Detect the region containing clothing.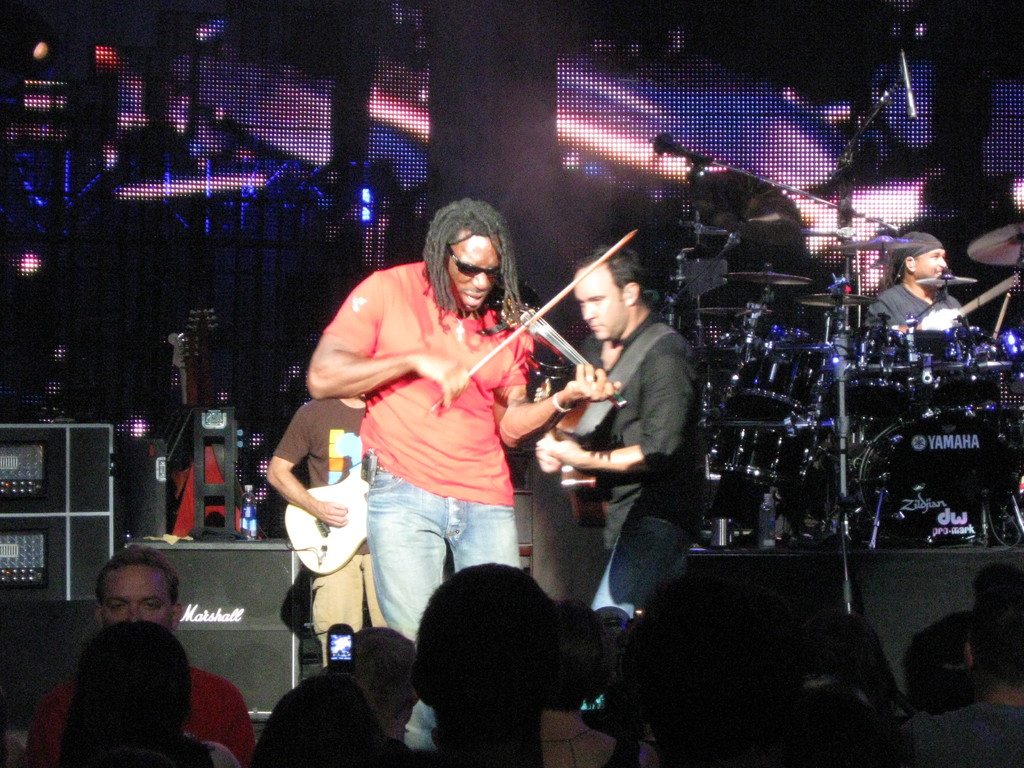
bbox(576, 291, 705, 712).
